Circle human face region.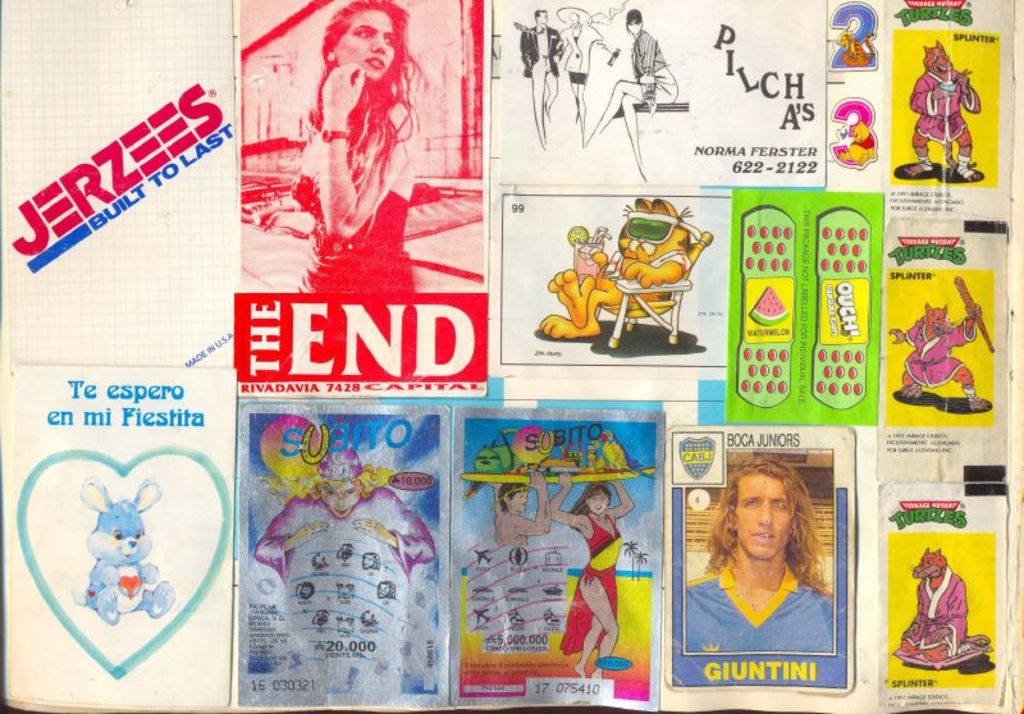
Region: select_region(330, 10, 404, 81).
